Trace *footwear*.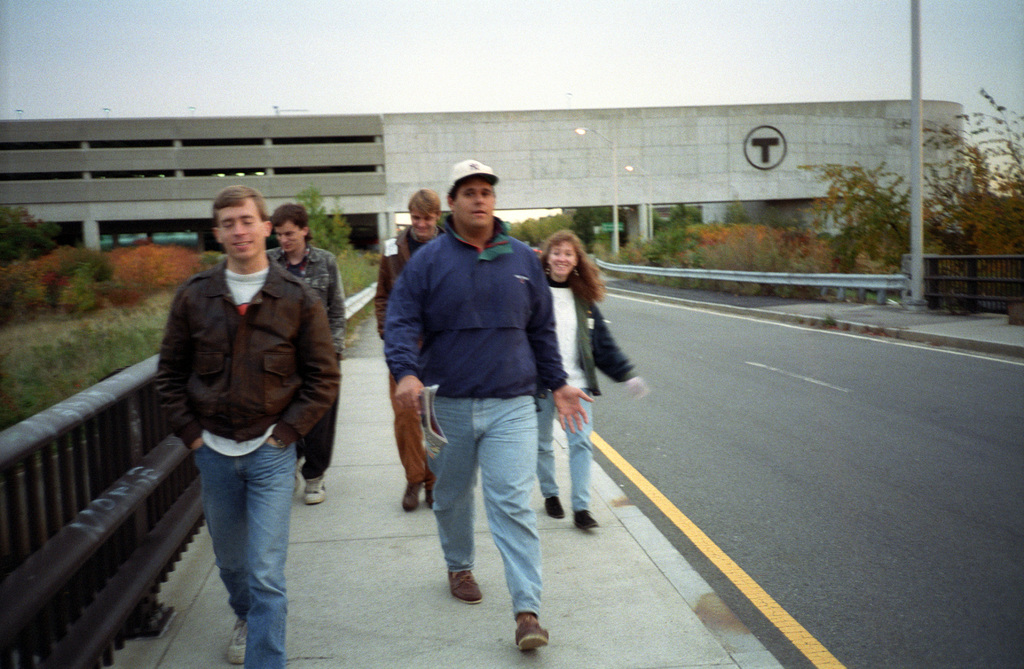
Traced to 423,481,436,509.
